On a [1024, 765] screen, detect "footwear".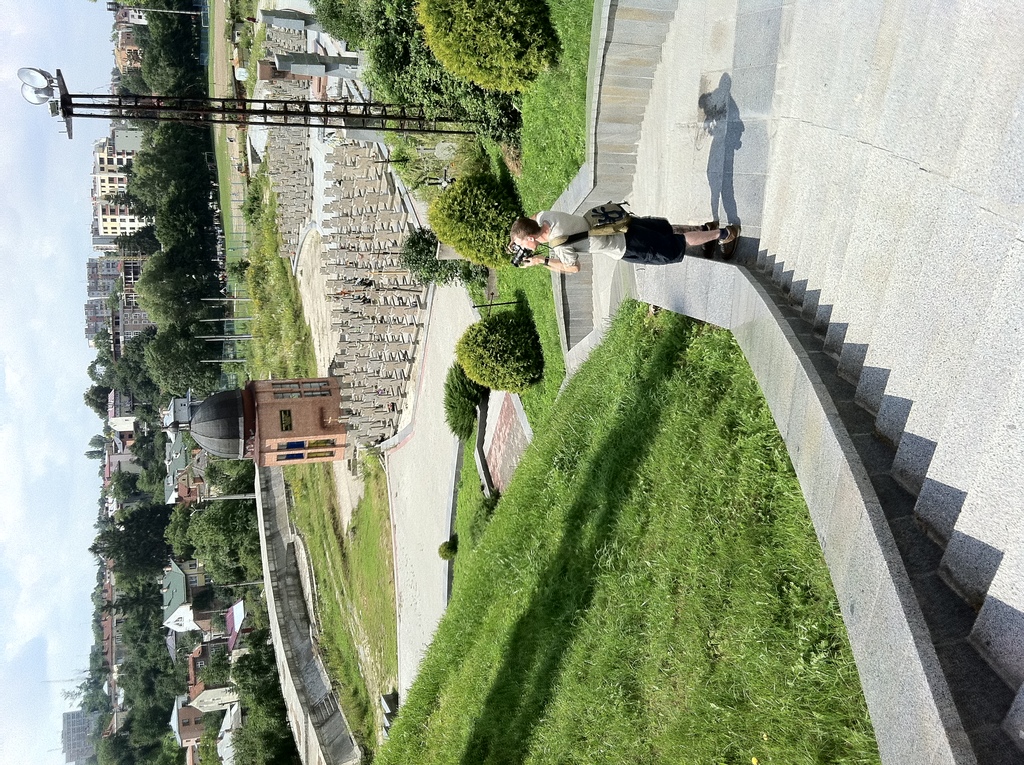
718, 222, 741, 247.
